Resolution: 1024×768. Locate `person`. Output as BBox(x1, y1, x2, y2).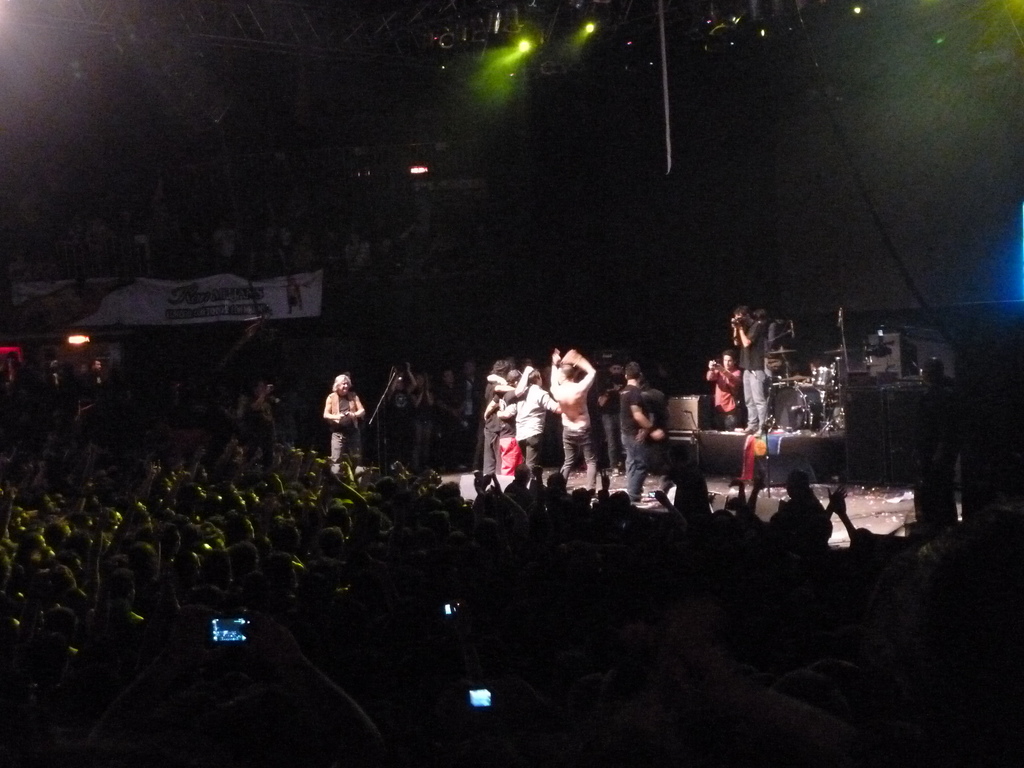
BBox(325, 375, 366, 463).
